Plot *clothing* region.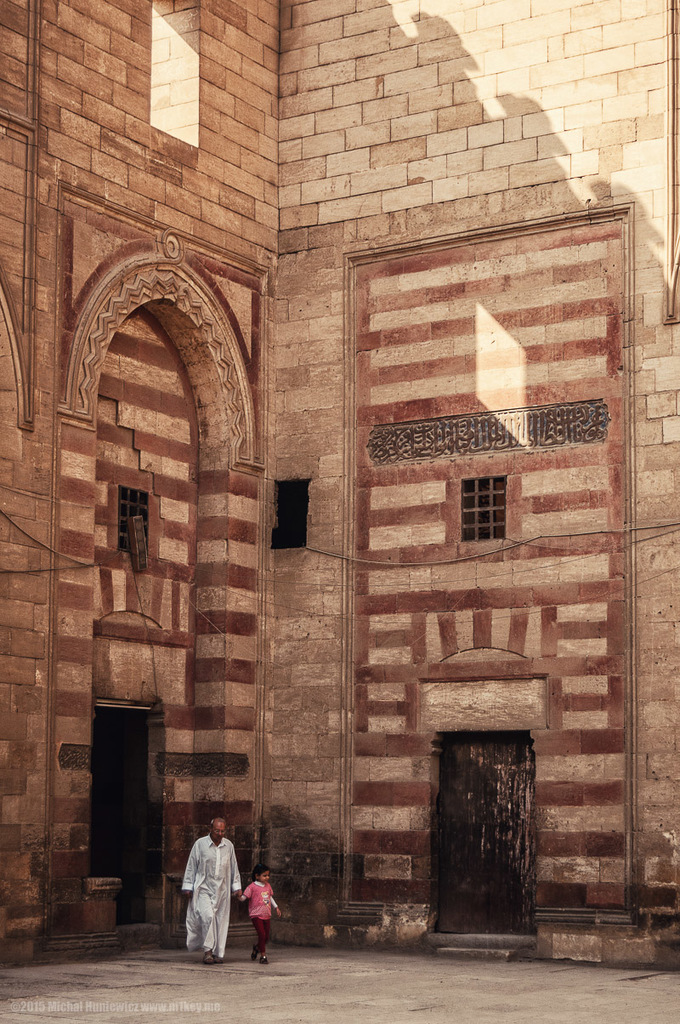
Plotted at (237, 875, 281, 962).
